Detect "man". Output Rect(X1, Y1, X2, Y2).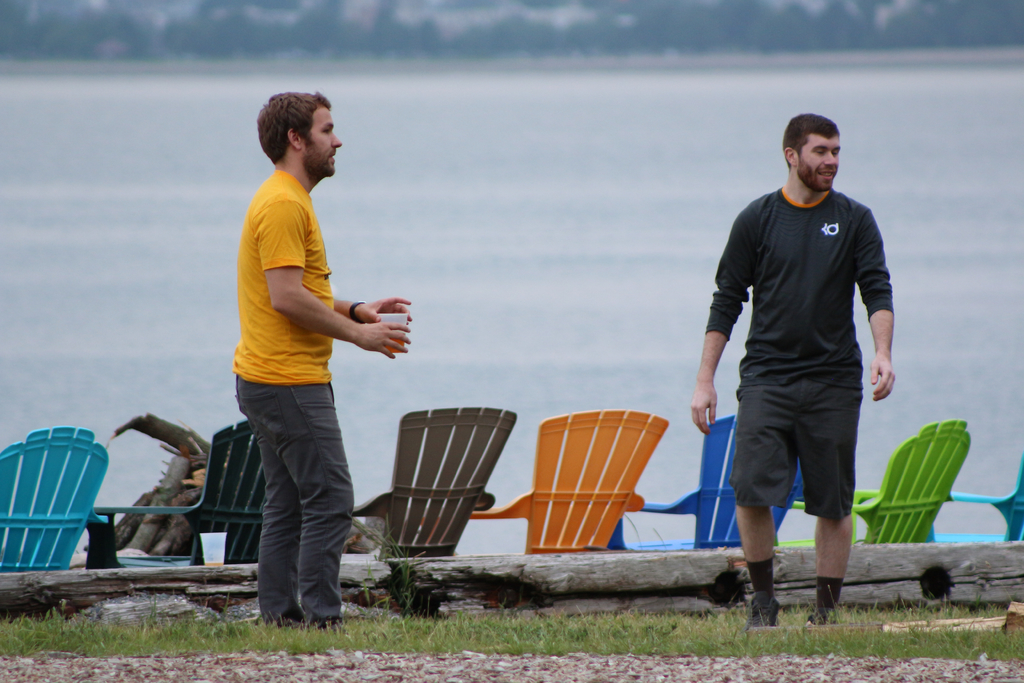
Rect(700, 111, 905, 630).
